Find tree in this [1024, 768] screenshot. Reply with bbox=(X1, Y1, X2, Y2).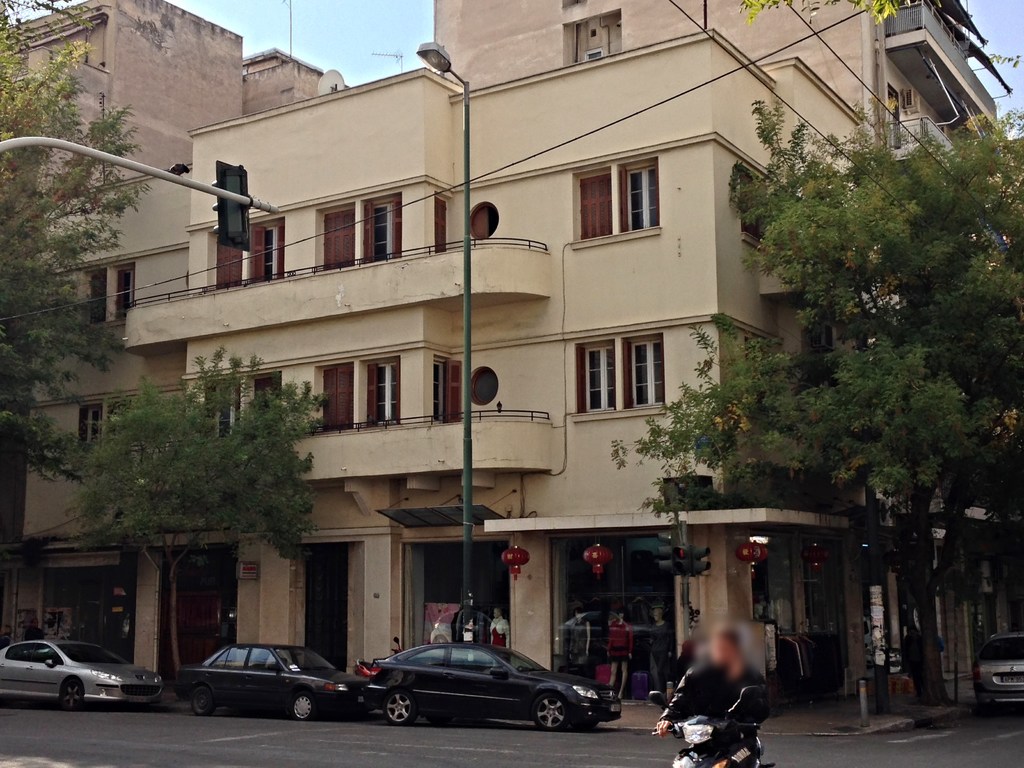
bbox=(608, 93, 1023, 708).
